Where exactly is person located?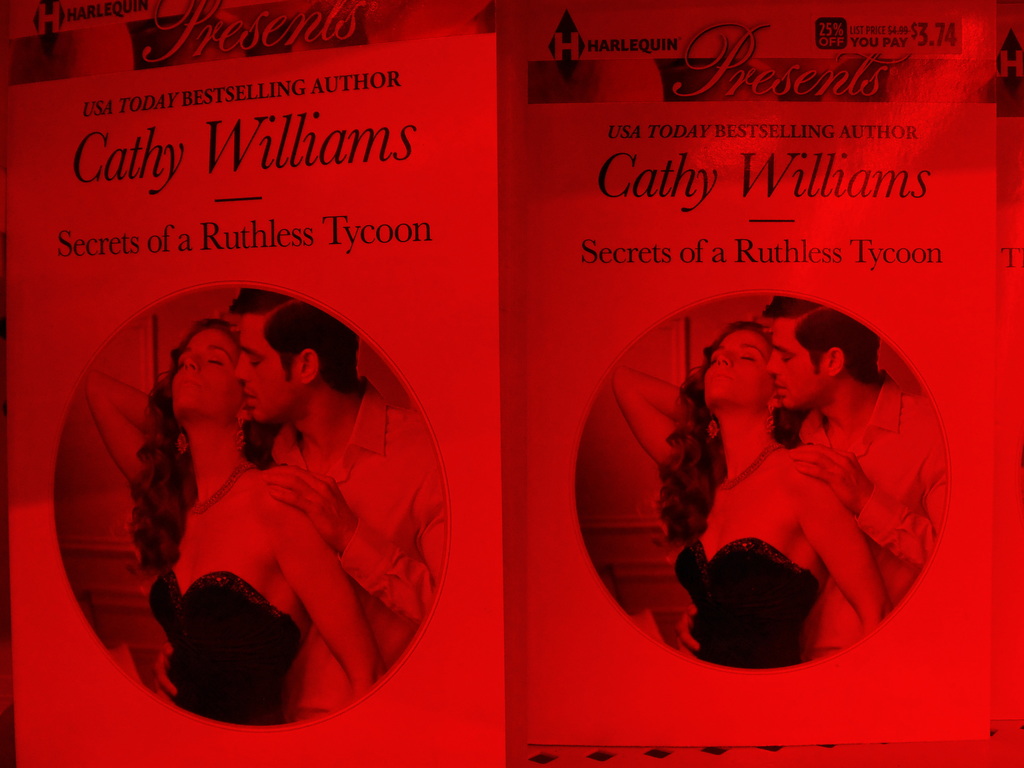
Its bounding box is pyautogui.locateOnScreen(670, 294, 950, 665).
